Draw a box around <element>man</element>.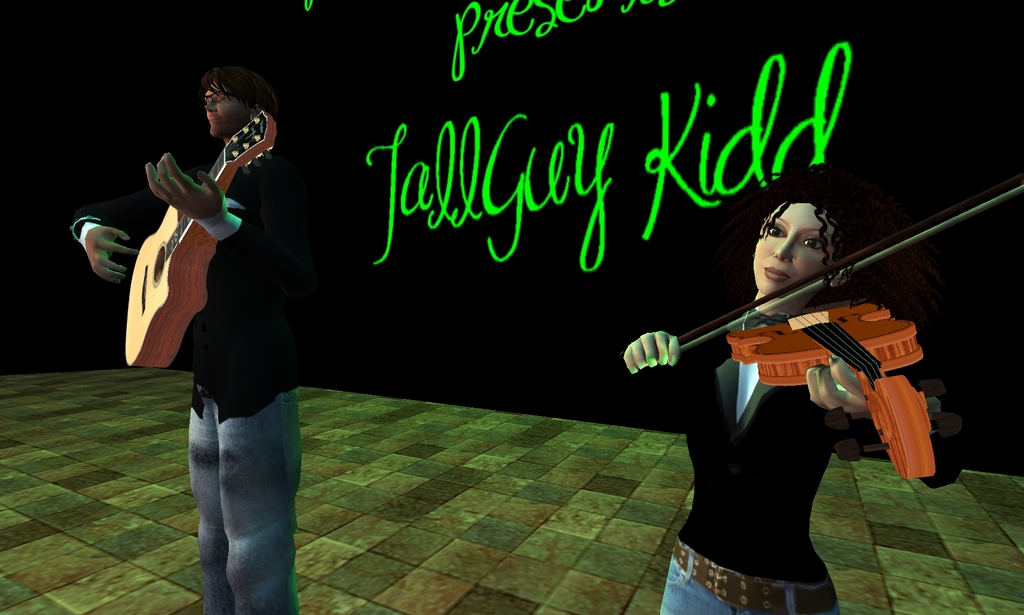
105, 67, 320, 570.
